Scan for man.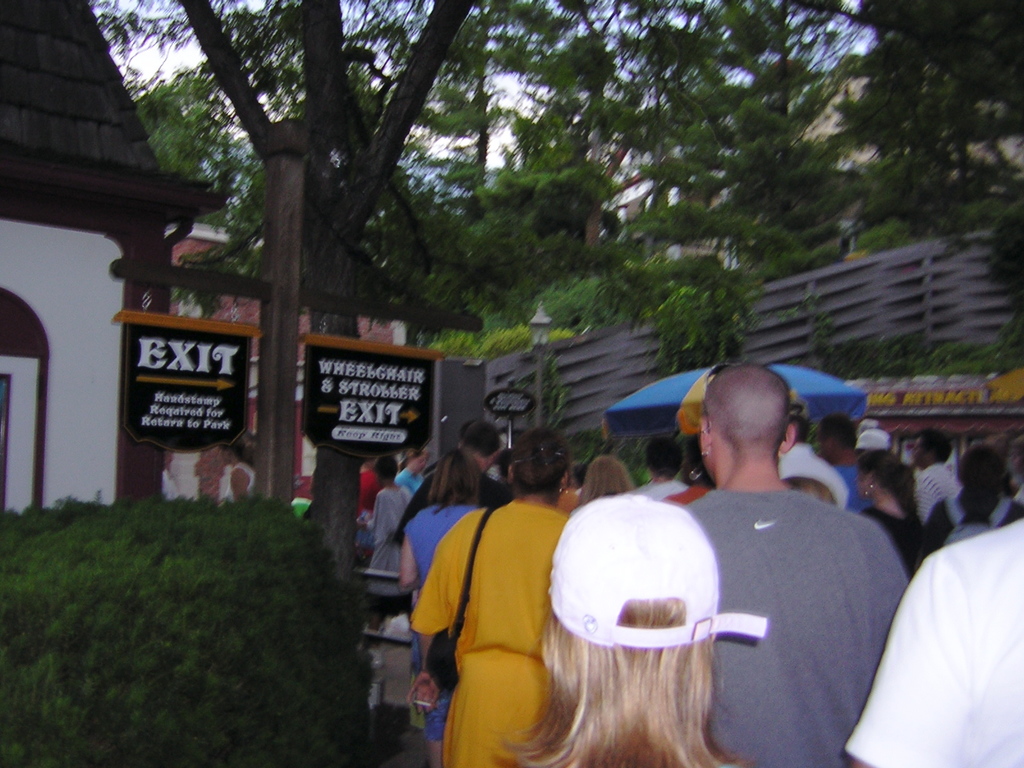
Scan result: bbox=[905, 425, 966, 503].
